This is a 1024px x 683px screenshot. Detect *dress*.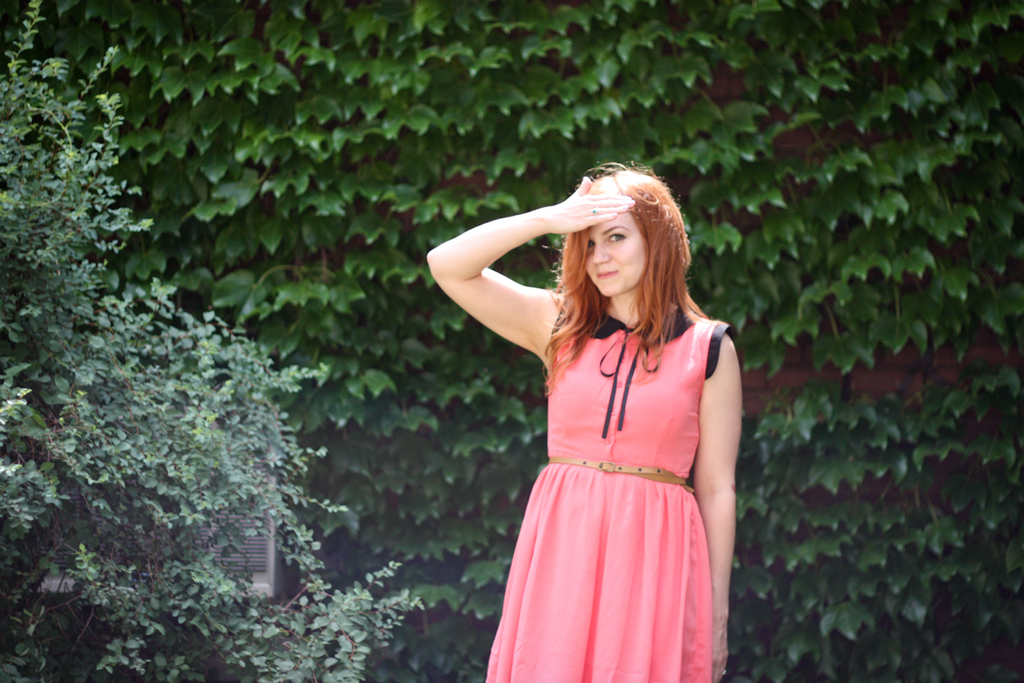
x1=485 y1=302 x2=736 y2=682.
